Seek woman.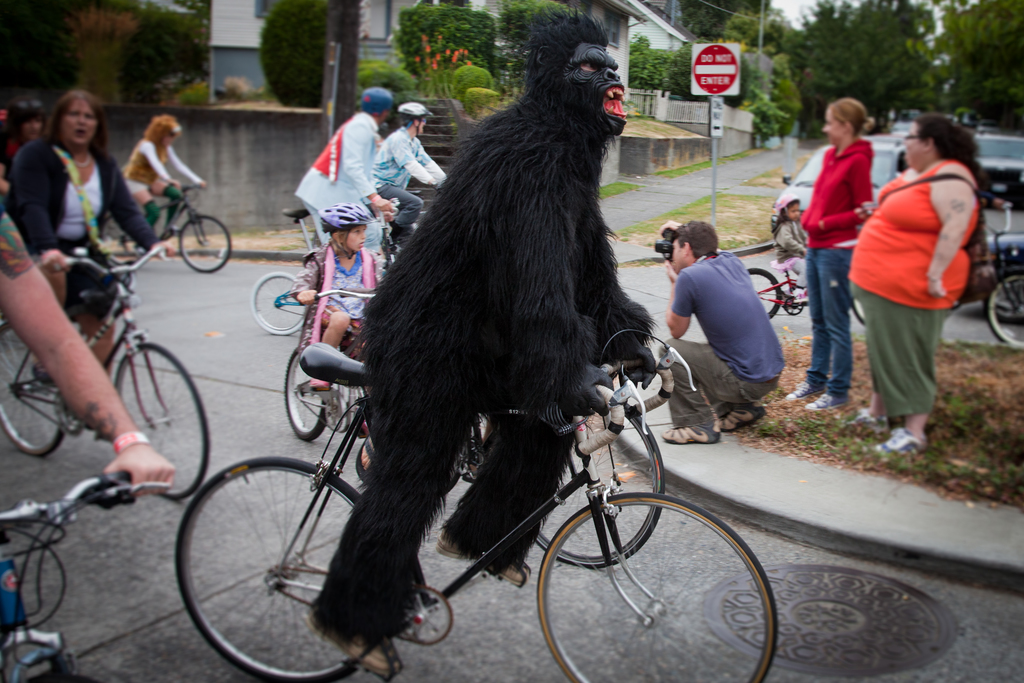
x1=781 y1=98 x2=879 y2=412.
